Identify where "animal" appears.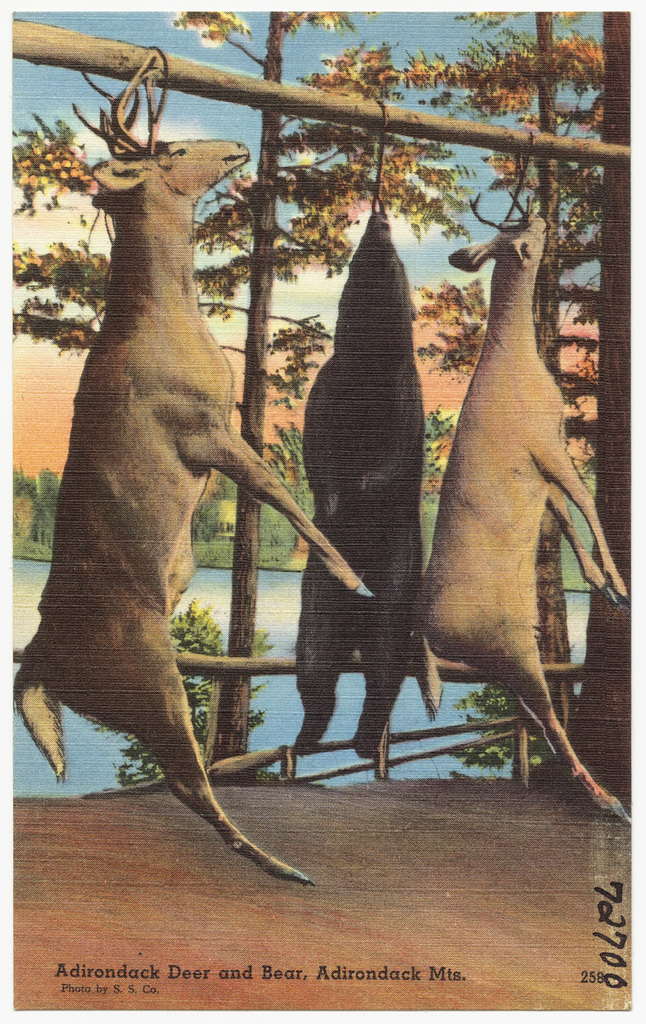
Appears at (left=411, top=141, right=631, bottom=827).
